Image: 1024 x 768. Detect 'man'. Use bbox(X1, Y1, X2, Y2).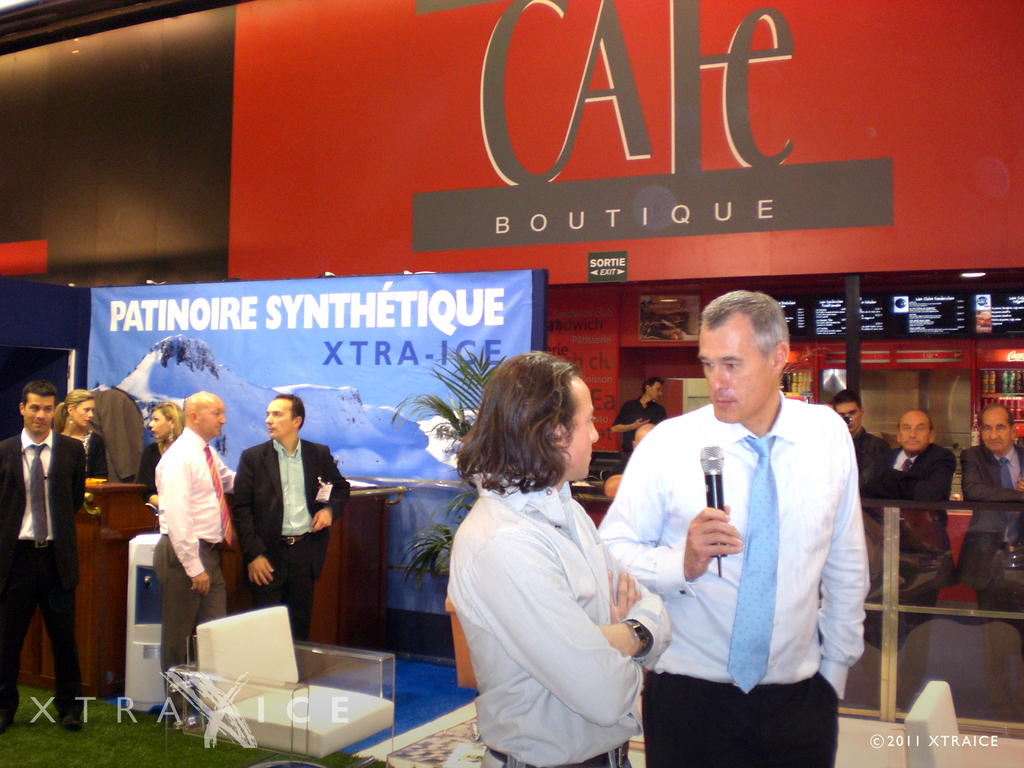
bbox(445, 348, 675, 767).
